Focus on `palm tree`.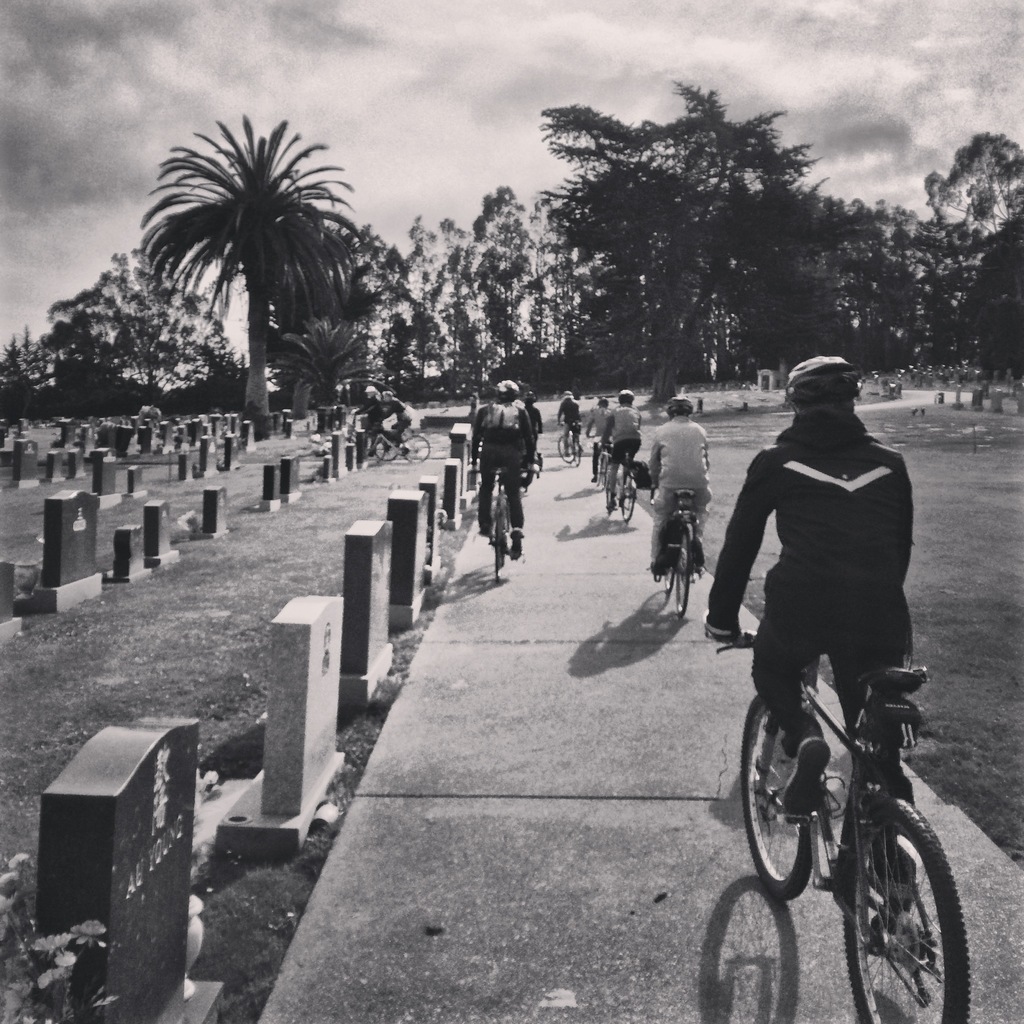
Focused at box(479, 171, 556, 342).
